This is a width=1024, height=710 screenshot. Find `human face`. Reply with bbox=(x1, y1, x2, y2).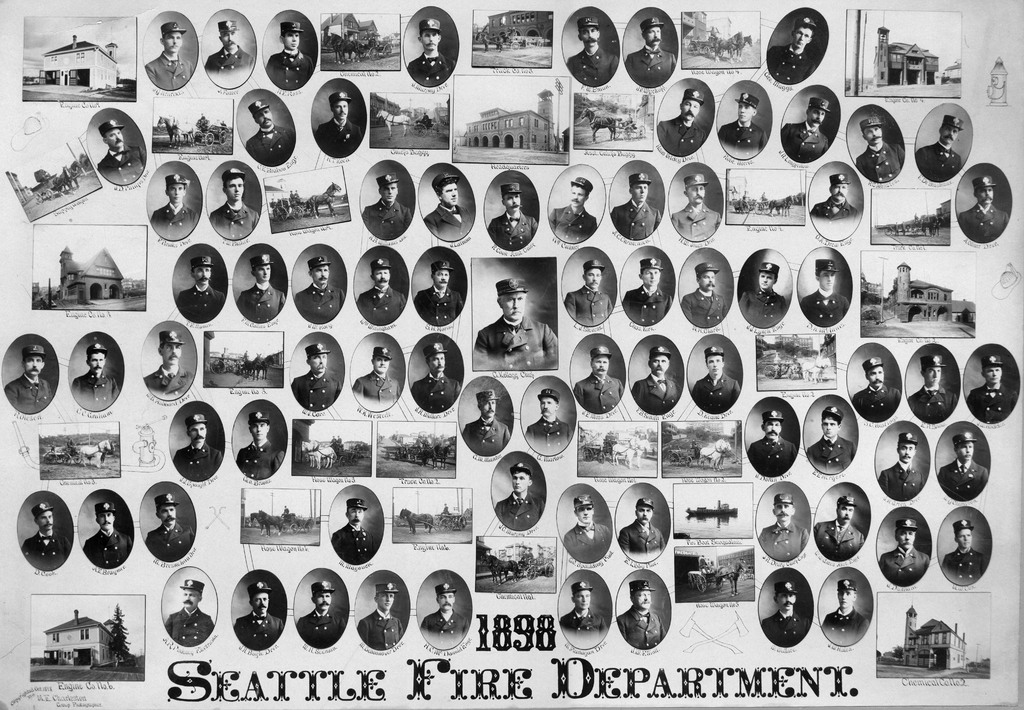
bbox=(810, 109, 826, 128).
